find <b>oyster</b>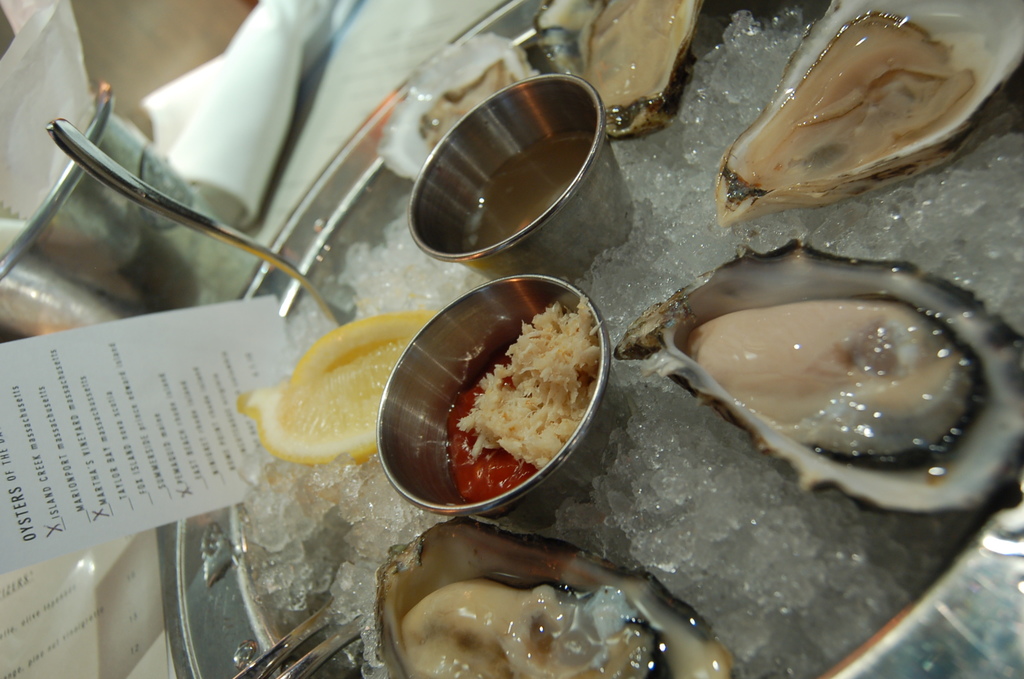
{"x1": 604, "y1": 237, "x2": 1023, "y2": 518}
